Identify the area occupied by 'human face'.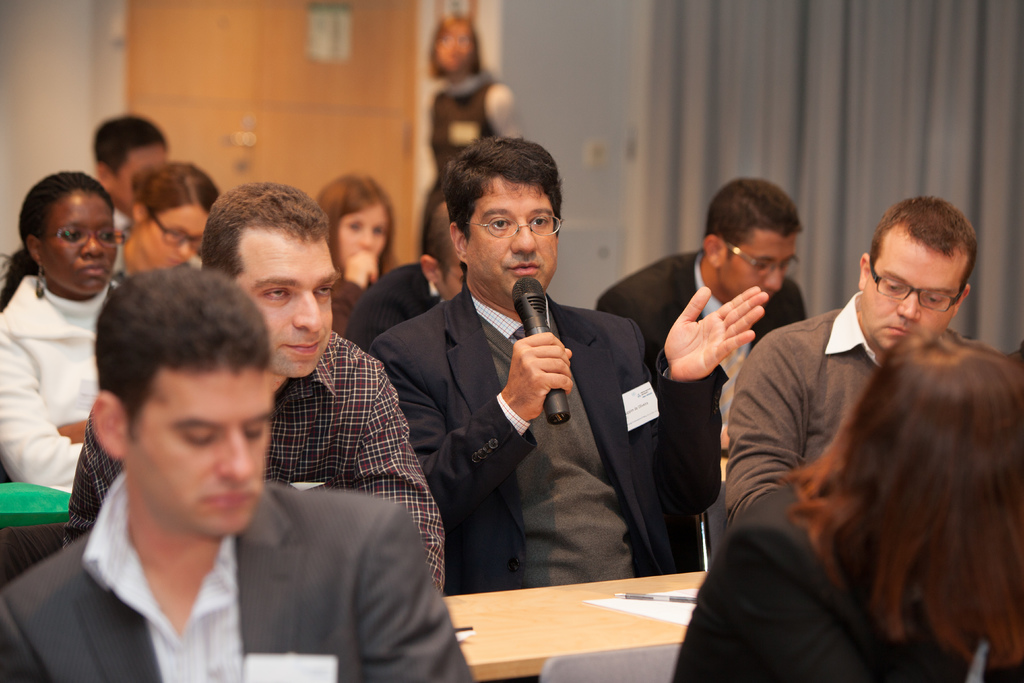
Area: l=431, t=26, r=476, b=72.
